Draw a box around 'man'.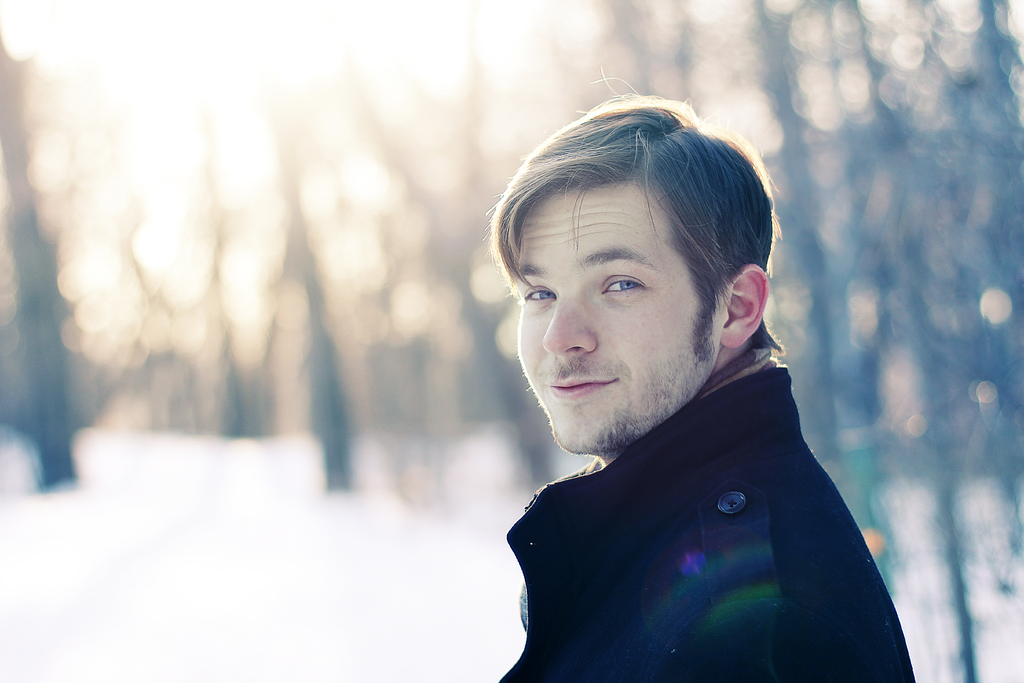
(x1=445, y1=106, x2=936, y2=668).
